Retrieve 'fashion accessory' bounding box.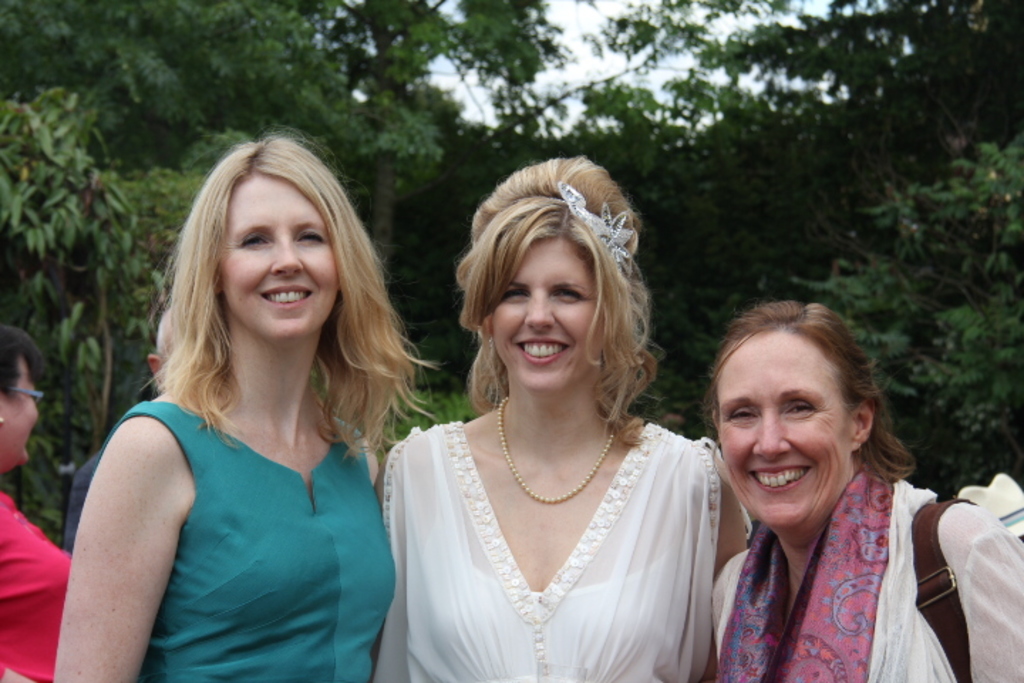
Bounding box: detection(711, 464, 895, 682).
